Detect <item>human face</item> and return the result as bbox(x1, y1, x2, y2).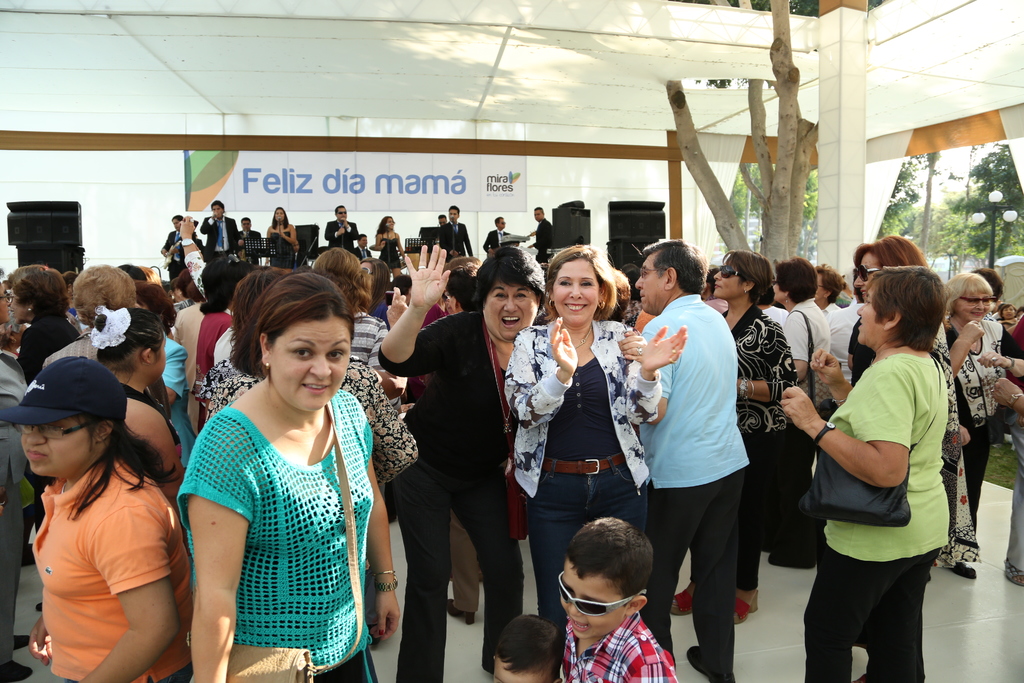
bbox(360, 236, 367, 247).
